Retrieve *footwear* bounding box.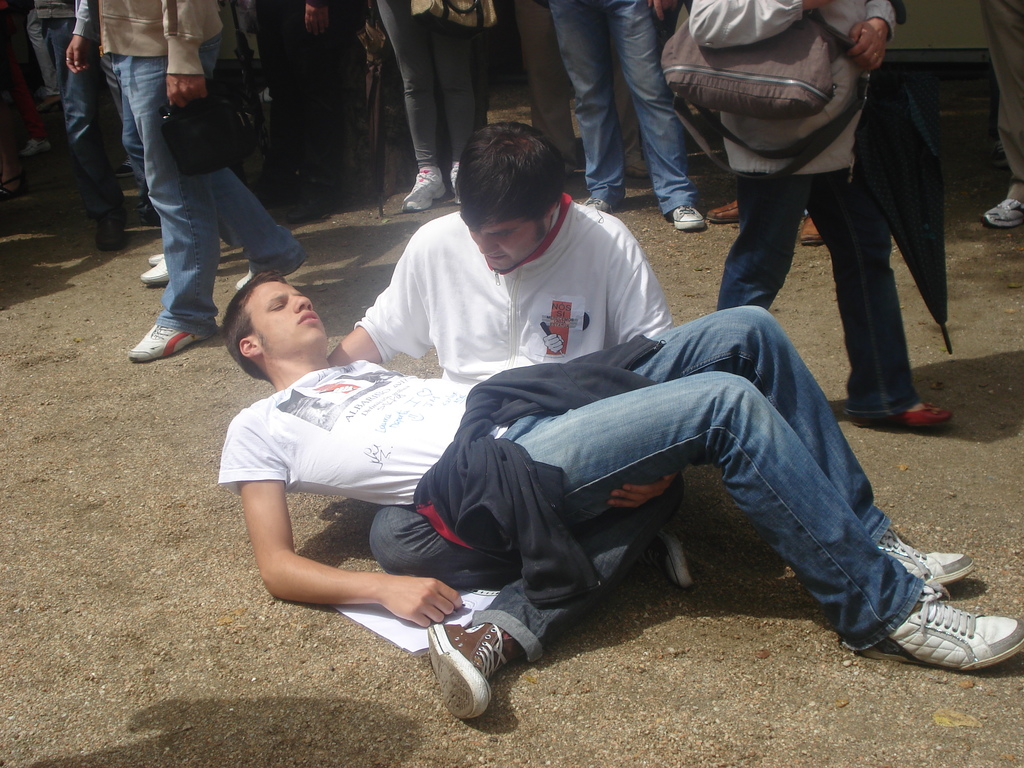
Bounding box: bbox=(428, 623, 515, 722).
